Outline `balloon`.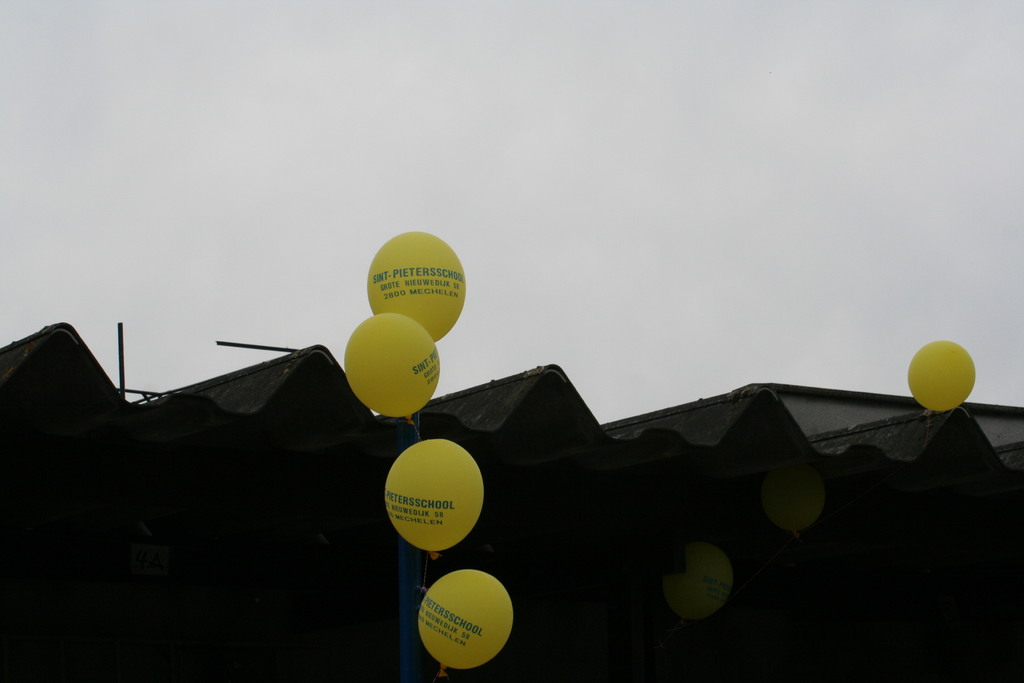
Outline: region(384, 437, 483, 557).
